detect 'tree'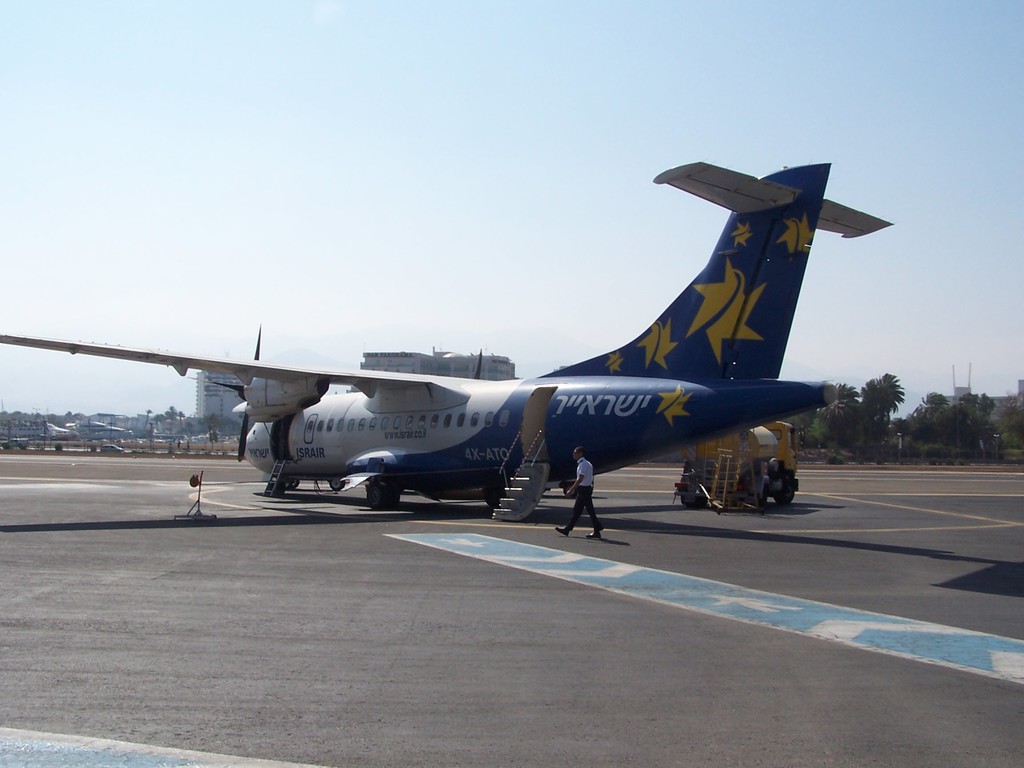
detection(63, 409, 75, 424)
